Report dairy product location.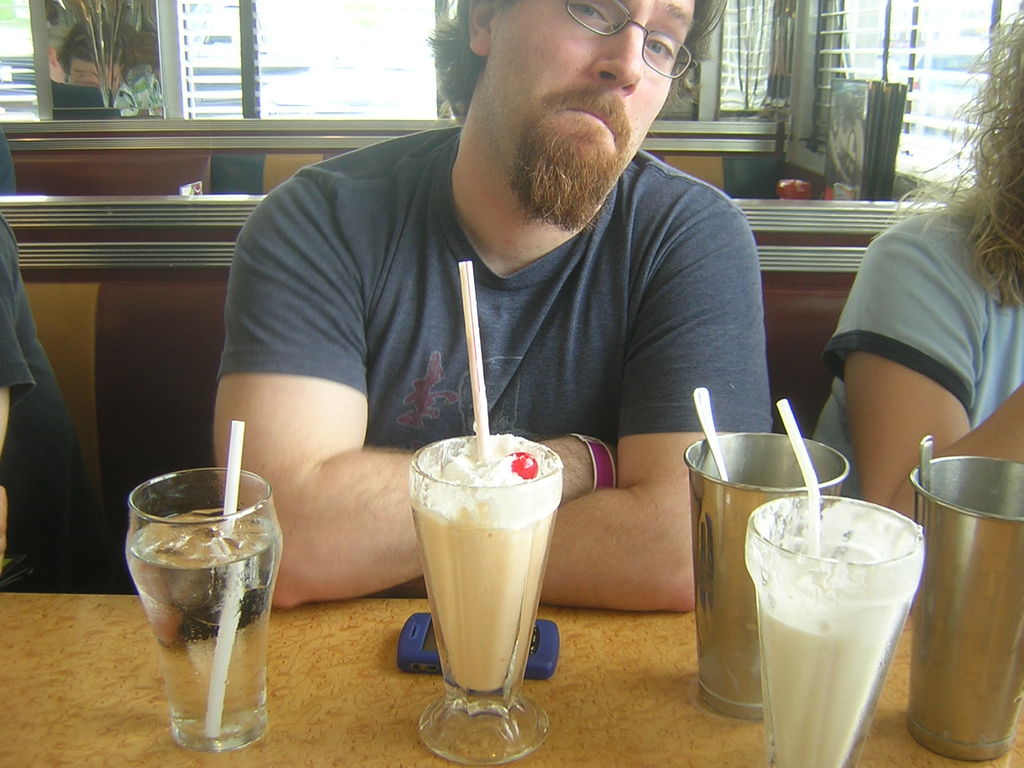
Report: crop(391, 440, 565, 659).
